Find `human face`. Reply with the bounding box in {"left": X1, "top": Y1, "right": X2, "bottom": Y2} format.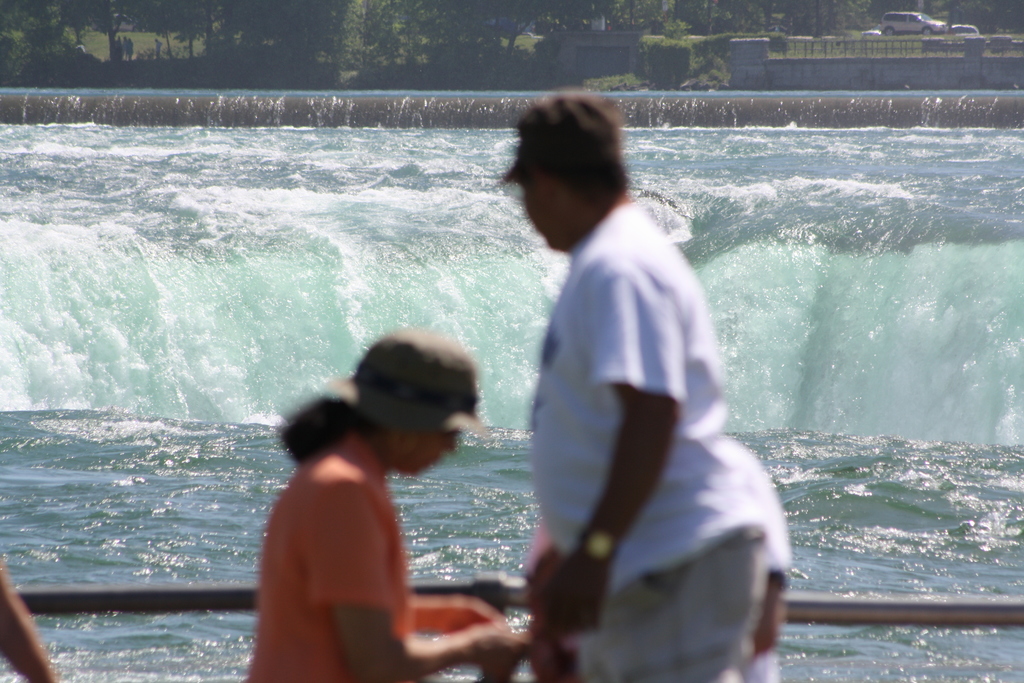
{"left": 402, "top": 426, "right": 454, "bottom": 476}.
